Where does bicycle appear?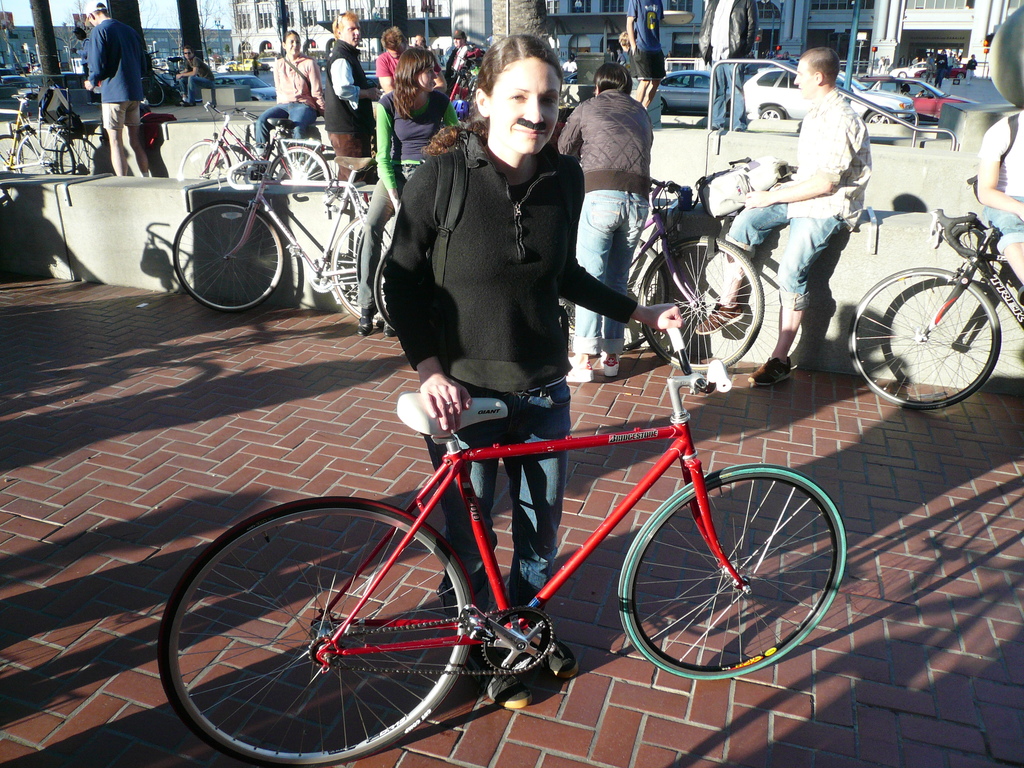
Appears at bbox=[0, 92, 76, 173].
